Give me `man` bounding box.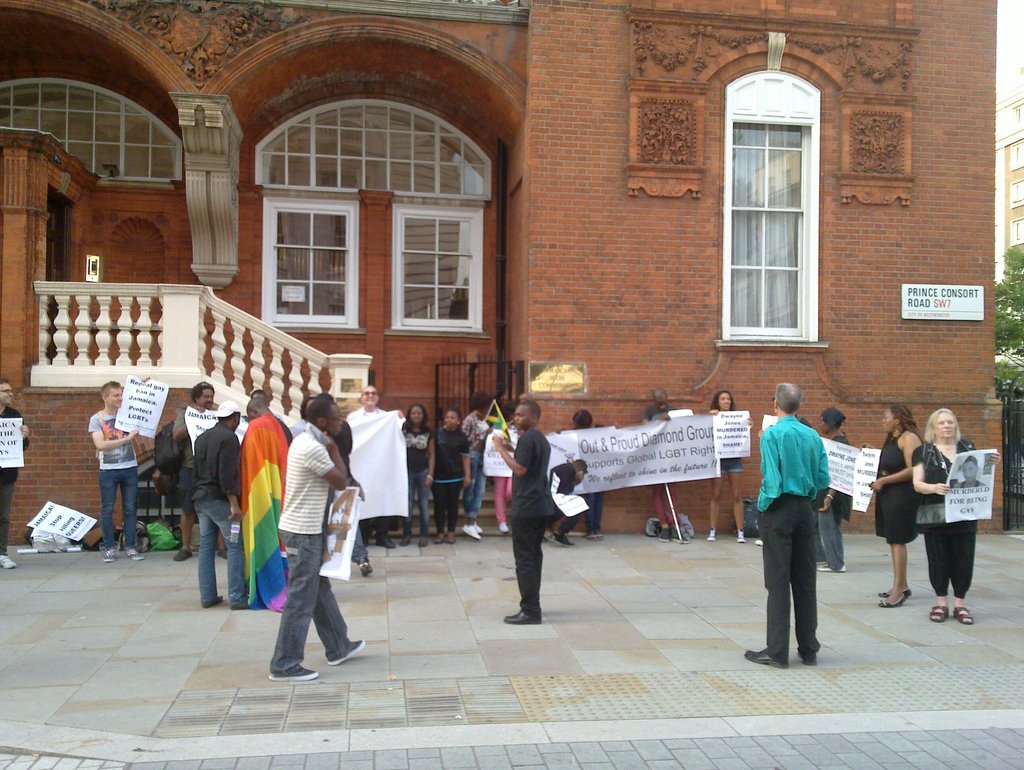
(222, 384, 303, 576).
